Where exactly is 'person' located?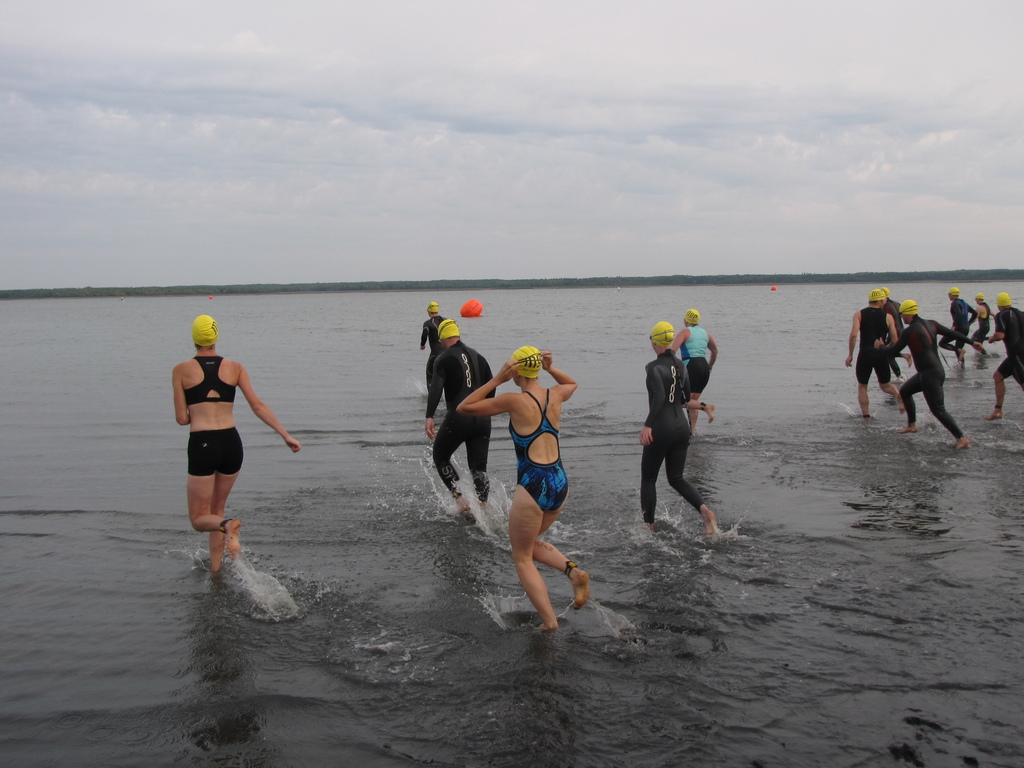
Its bounding box is bbox=[981, 291, 1023, 428].
